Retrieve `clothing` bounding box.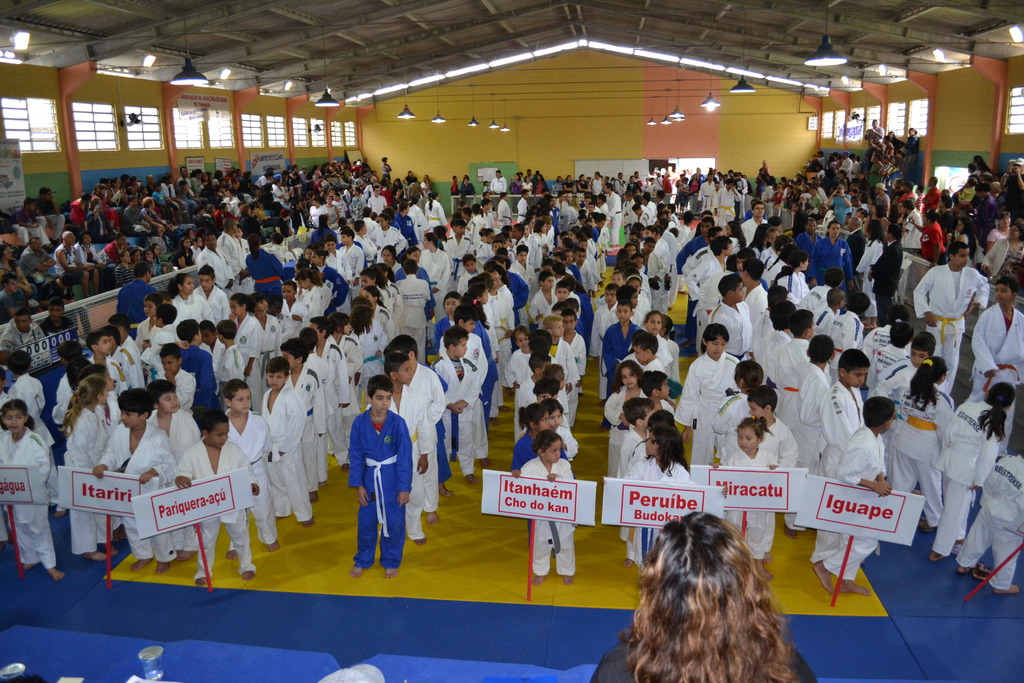
Bounding box: bbox(101, 427, 173, 563).
